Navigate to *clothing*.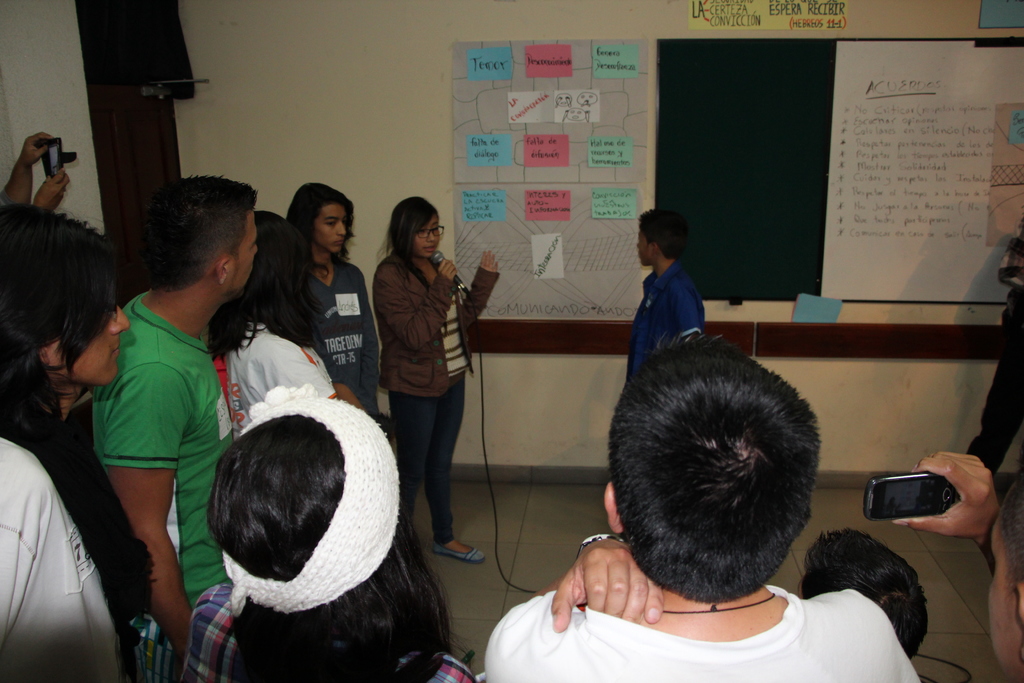
Navigation target: <box>369,258,504,537</box>.
